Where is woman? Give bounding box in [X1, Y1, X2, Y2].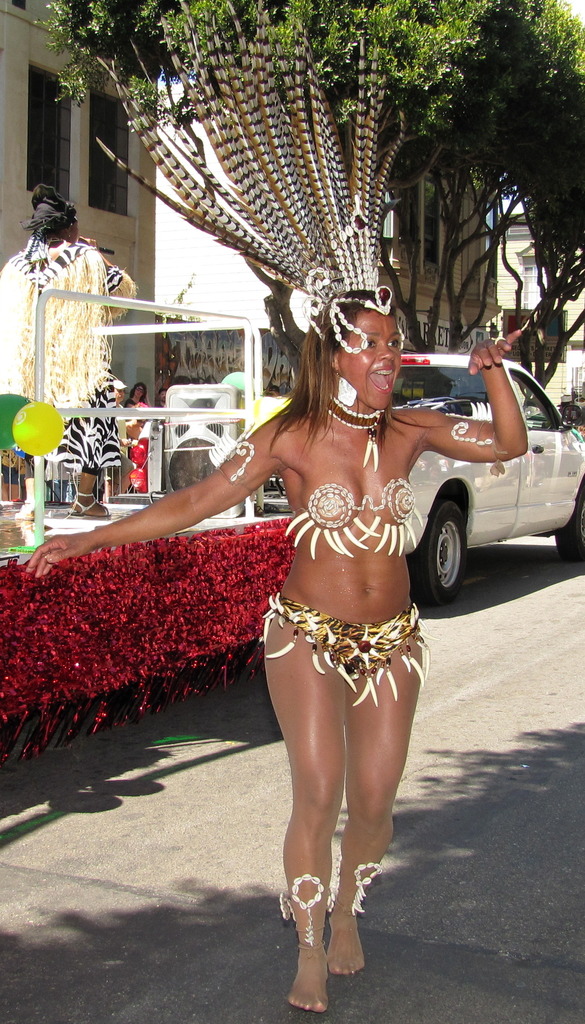
[0, 183, 140, 522].
